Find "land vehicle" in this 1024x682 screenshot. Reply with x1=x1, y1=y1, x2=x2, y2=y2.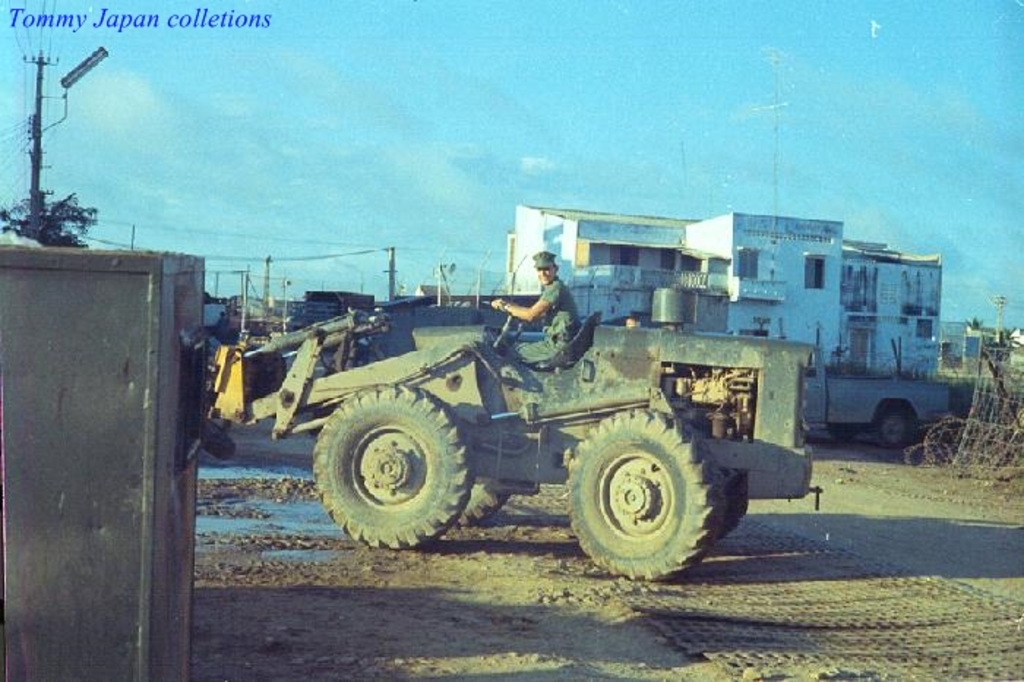
x1=802, y1=344, x2=952, y2=458.
